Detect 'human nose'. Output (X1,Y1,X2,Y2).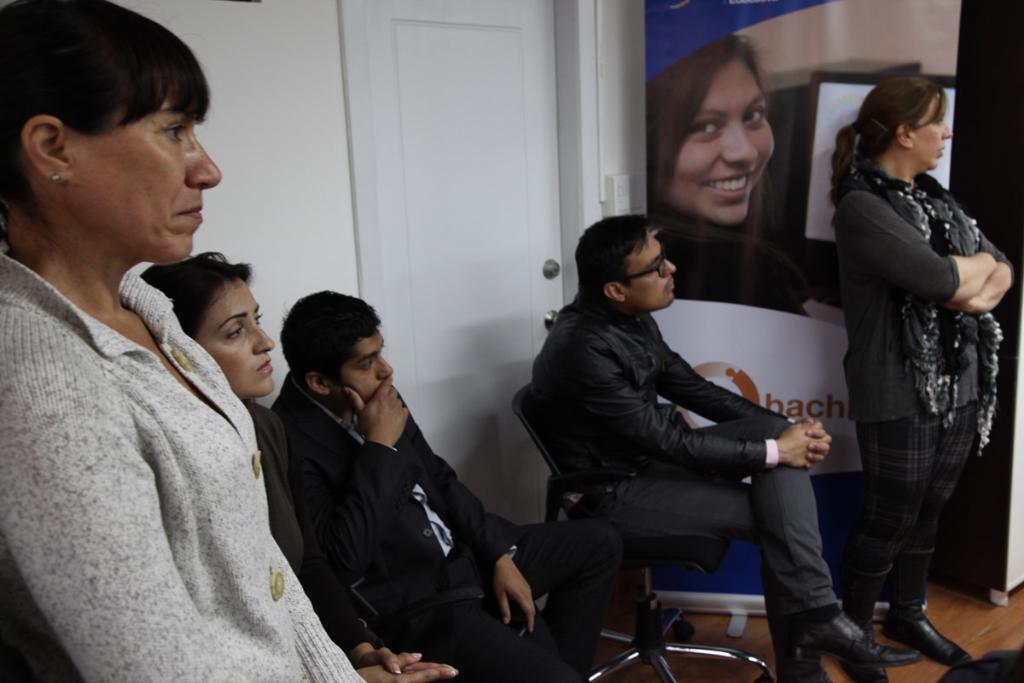
(378,352,393,373).
